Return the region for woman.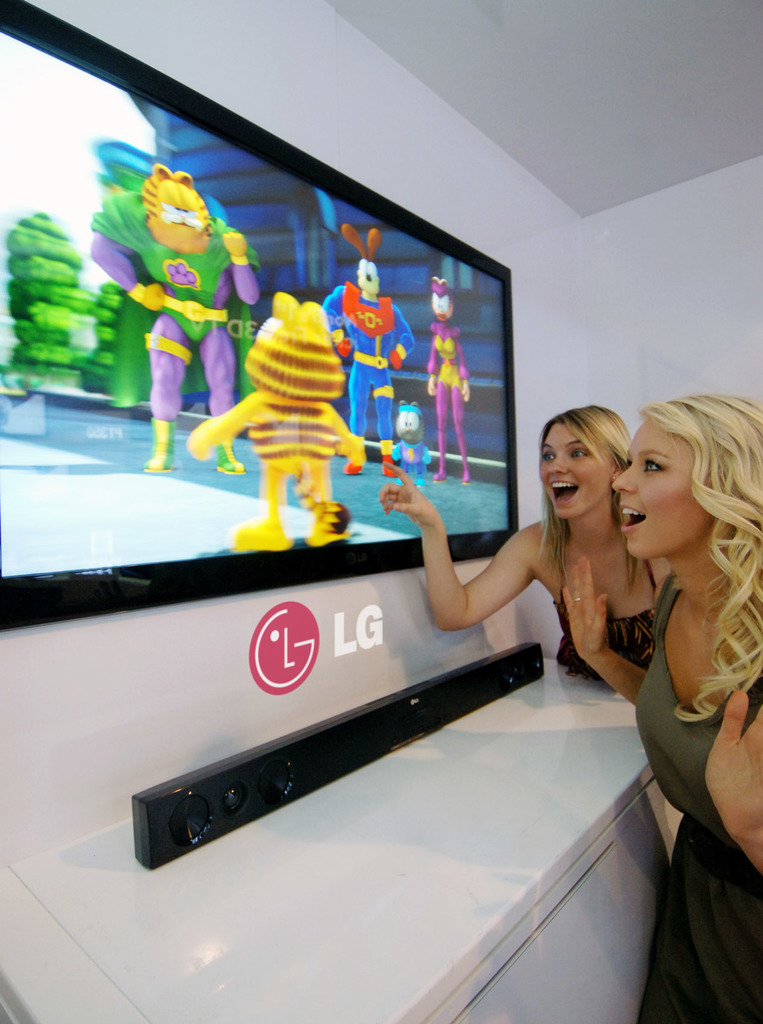
l=518, t=364, r=756, b=1002.
